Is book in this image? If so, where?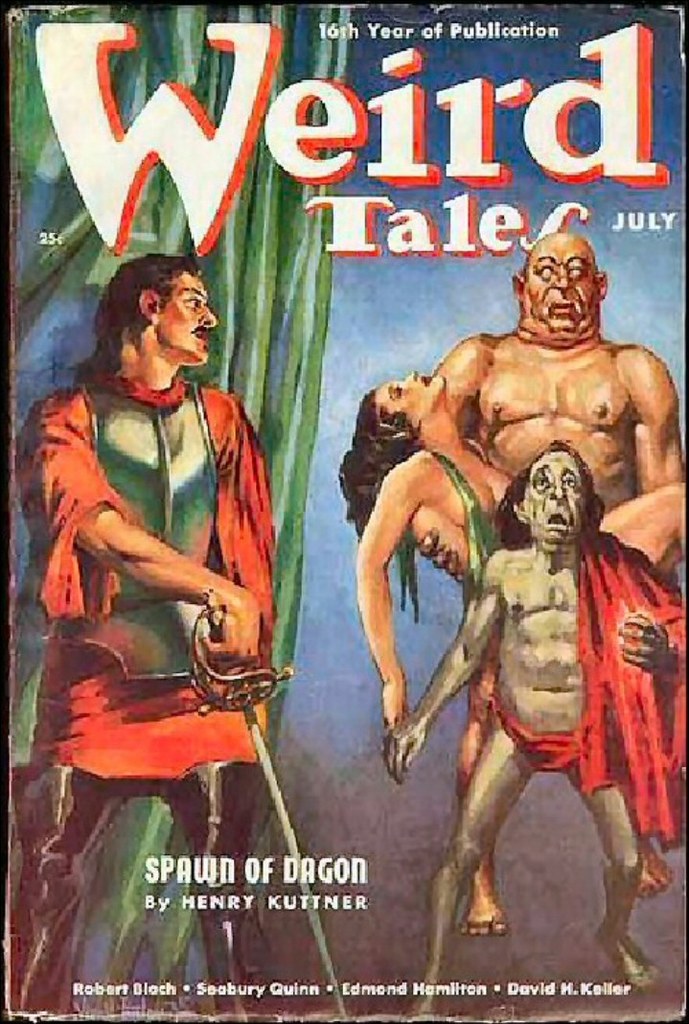
Yes, at [0,0,688,1023].
